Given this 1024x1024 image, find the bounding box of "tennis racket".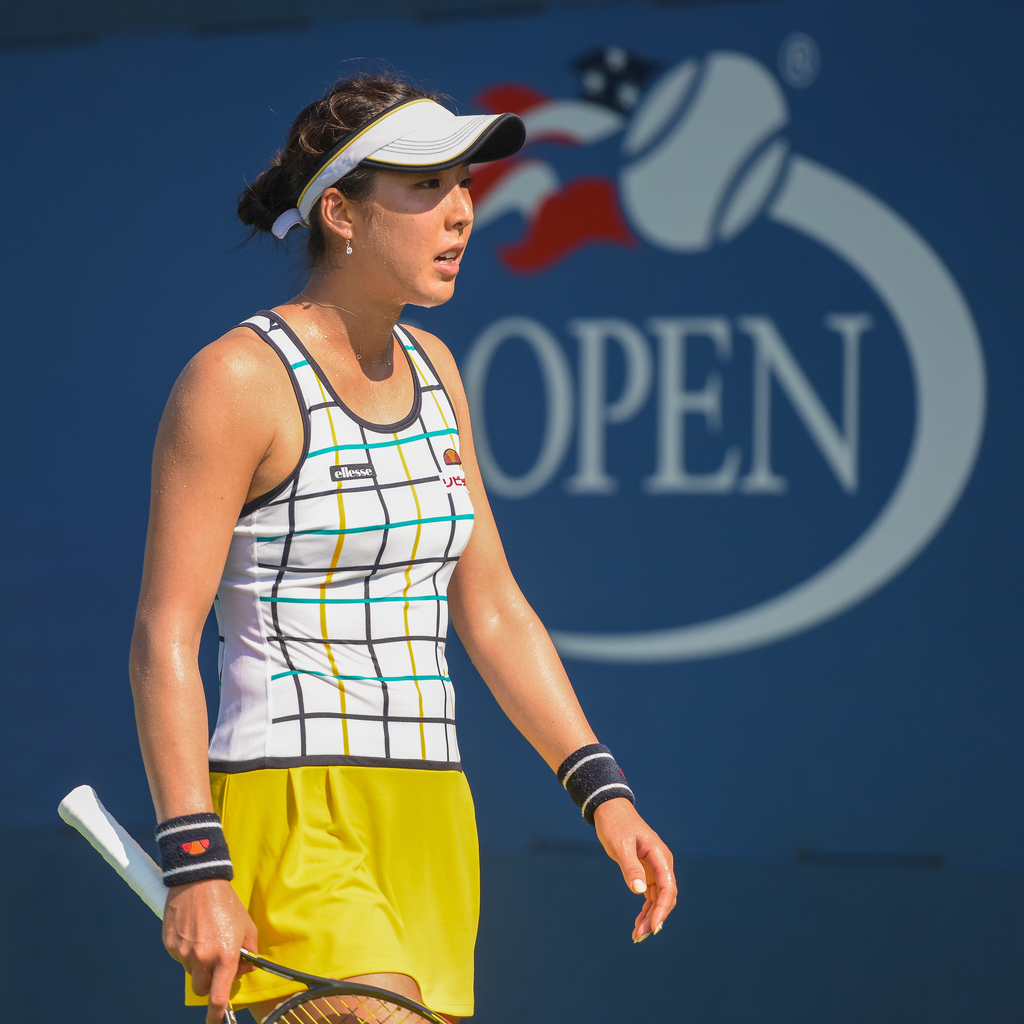
x1=55 y1=784 x2=452 y2=1023.
